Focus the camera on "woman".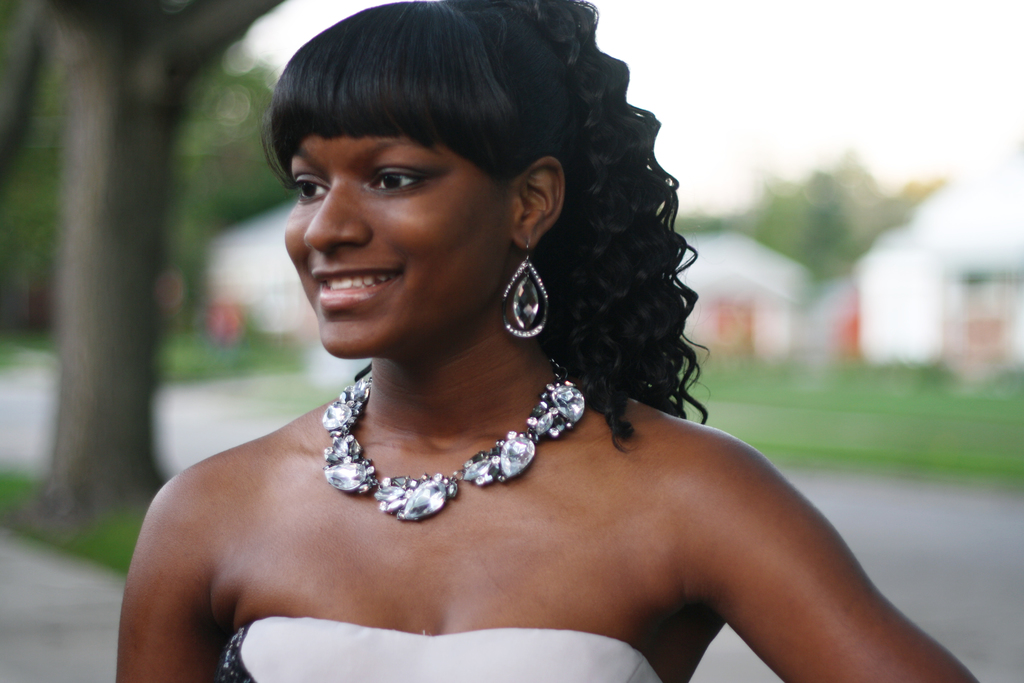
Focus region: region(111, 1, 977, 682).
